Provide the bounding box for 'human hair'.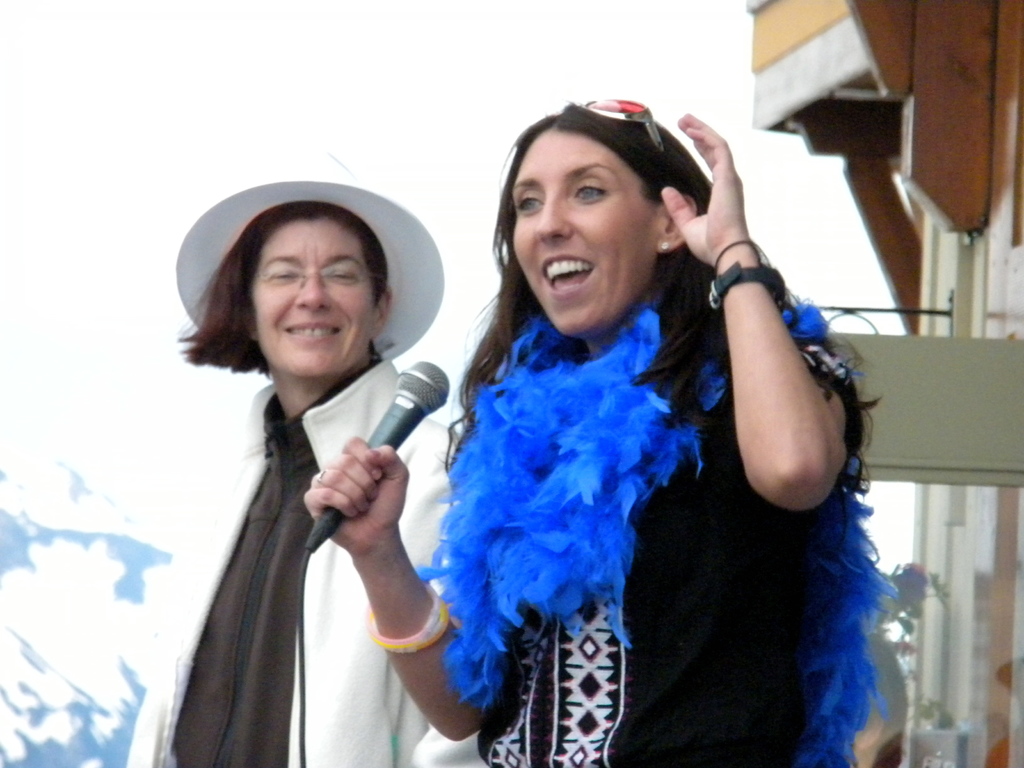
select_region(178, 212, 411, 381).
